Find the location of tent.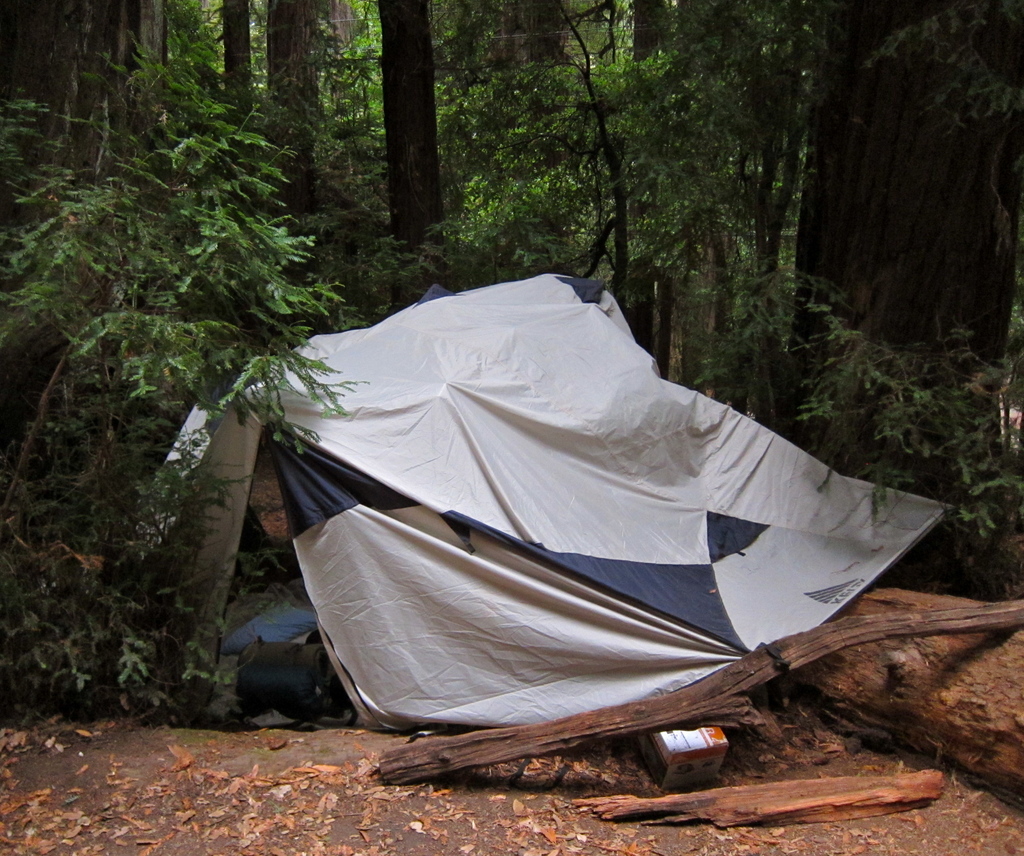
Location: [242,280,929,775].
